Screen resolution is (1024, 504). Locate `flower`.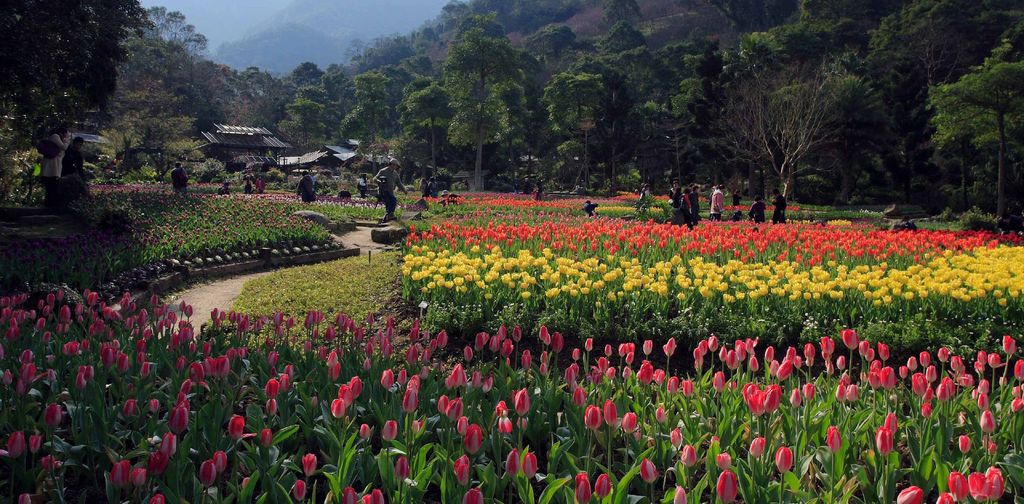
[left=575, top=472, right=593, bottom=503].
